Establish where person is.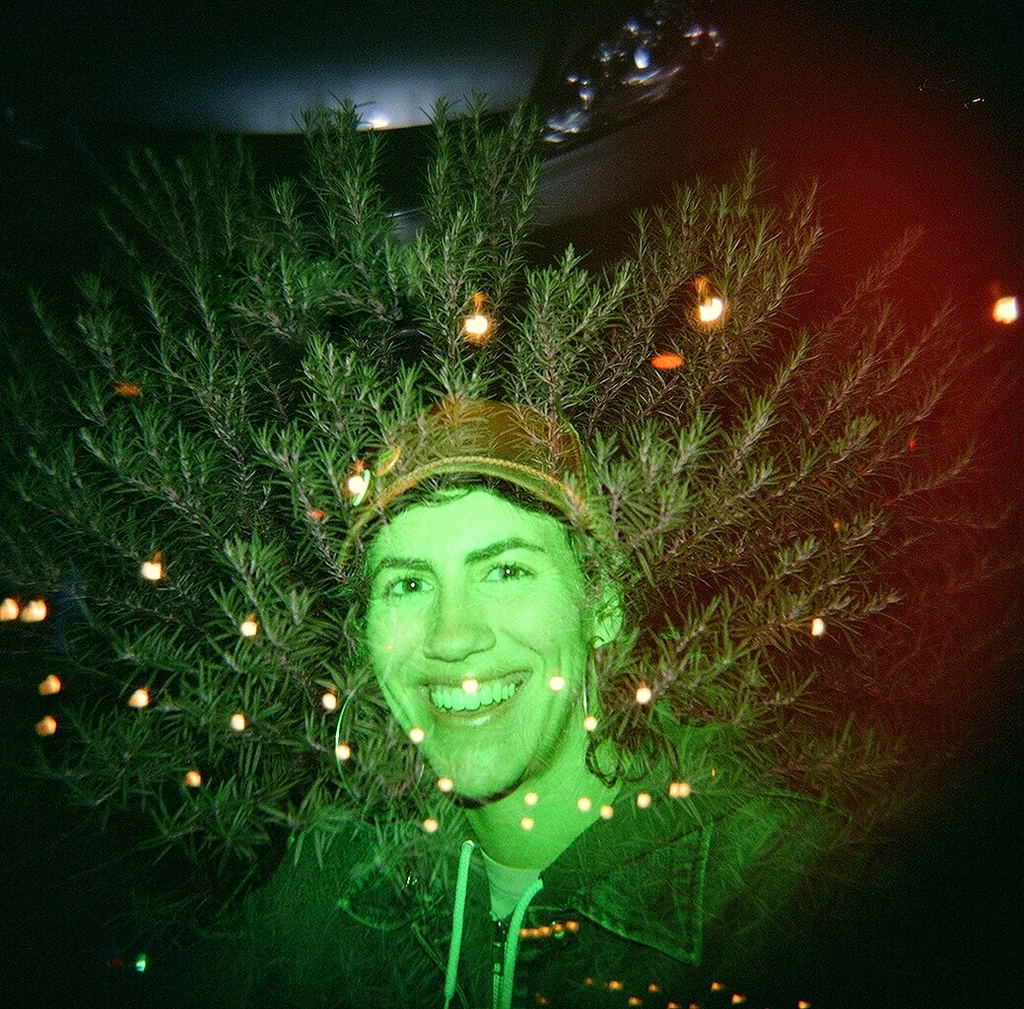
Established at rect(210, 466, 958, 1008).
